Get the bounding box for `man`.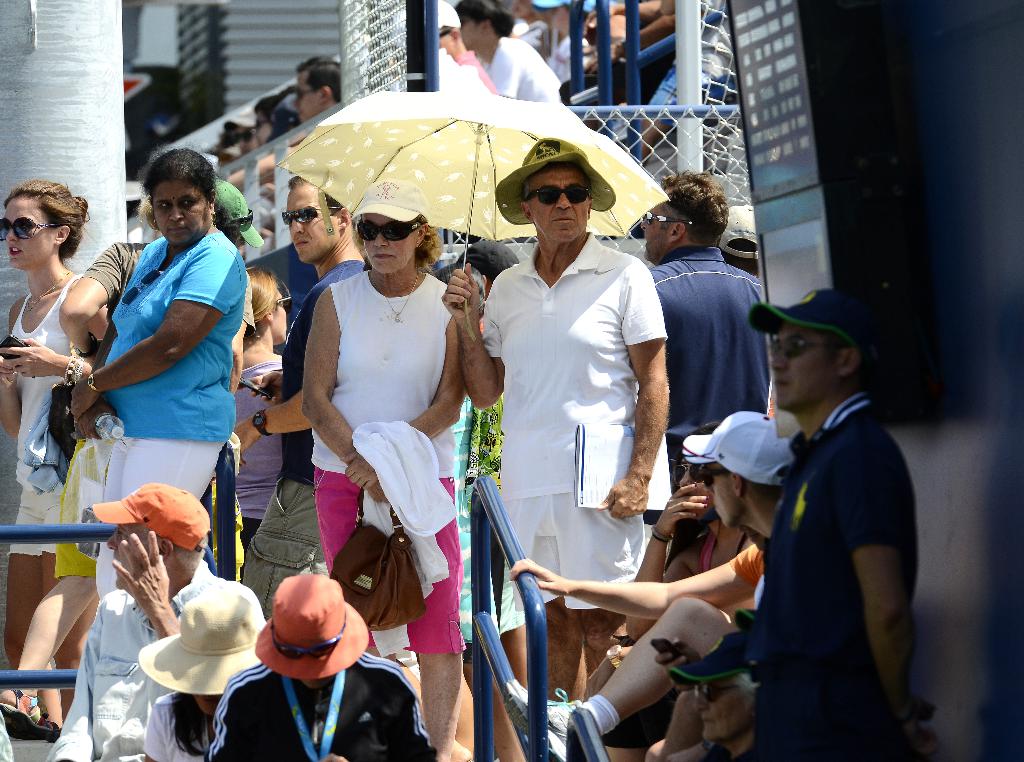
box=[451, 0, 565, 108].
